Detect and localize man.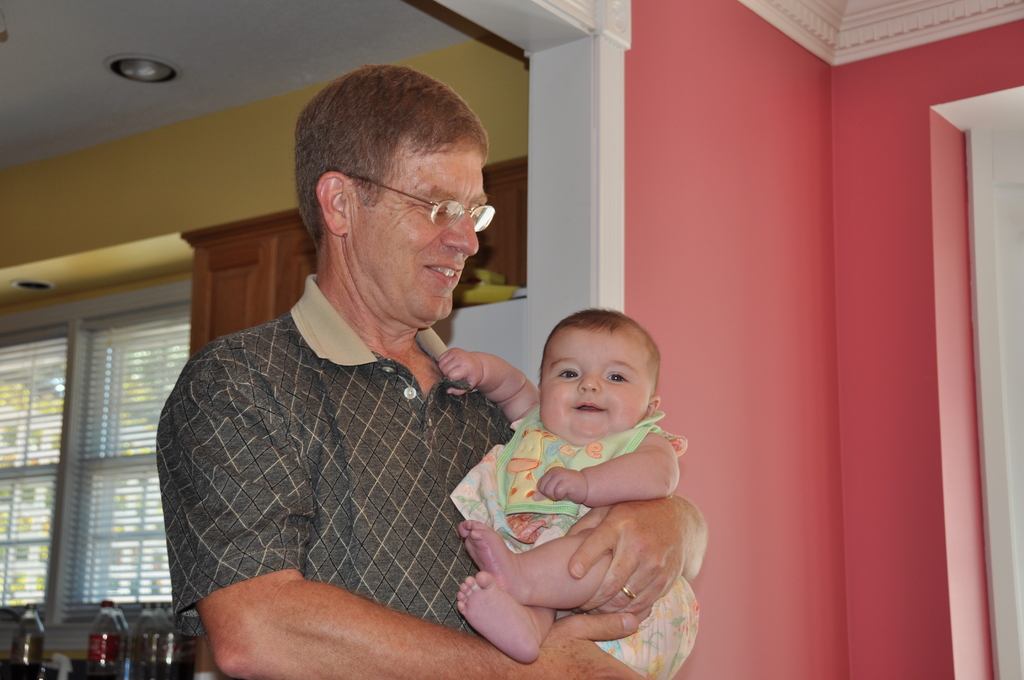
Localized at locate(156, 65, 706, 679).
